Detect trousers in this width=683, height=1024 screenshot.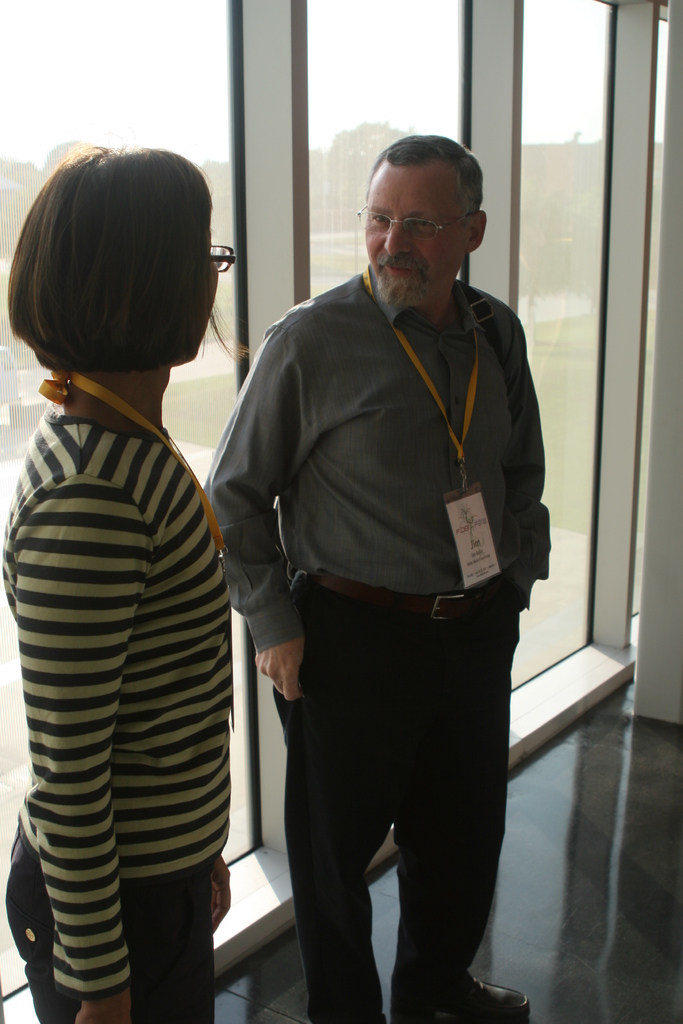
Detection: rect(0, 814, 224, 1023).
